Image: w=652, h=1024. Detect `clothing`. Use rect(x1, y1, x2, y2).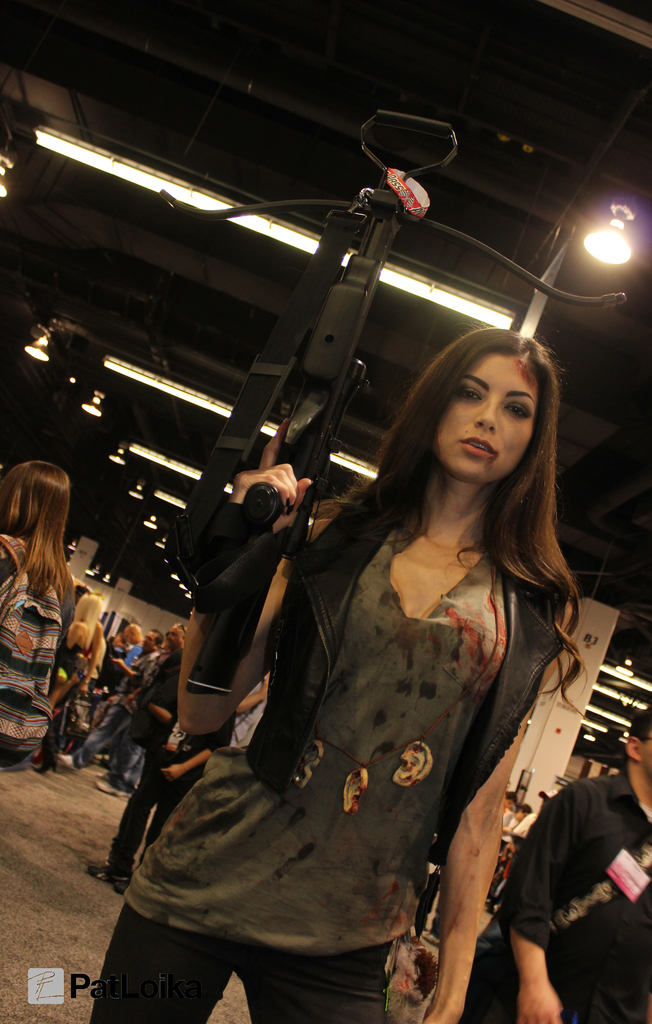
rect(195, 449, 581, 985).
